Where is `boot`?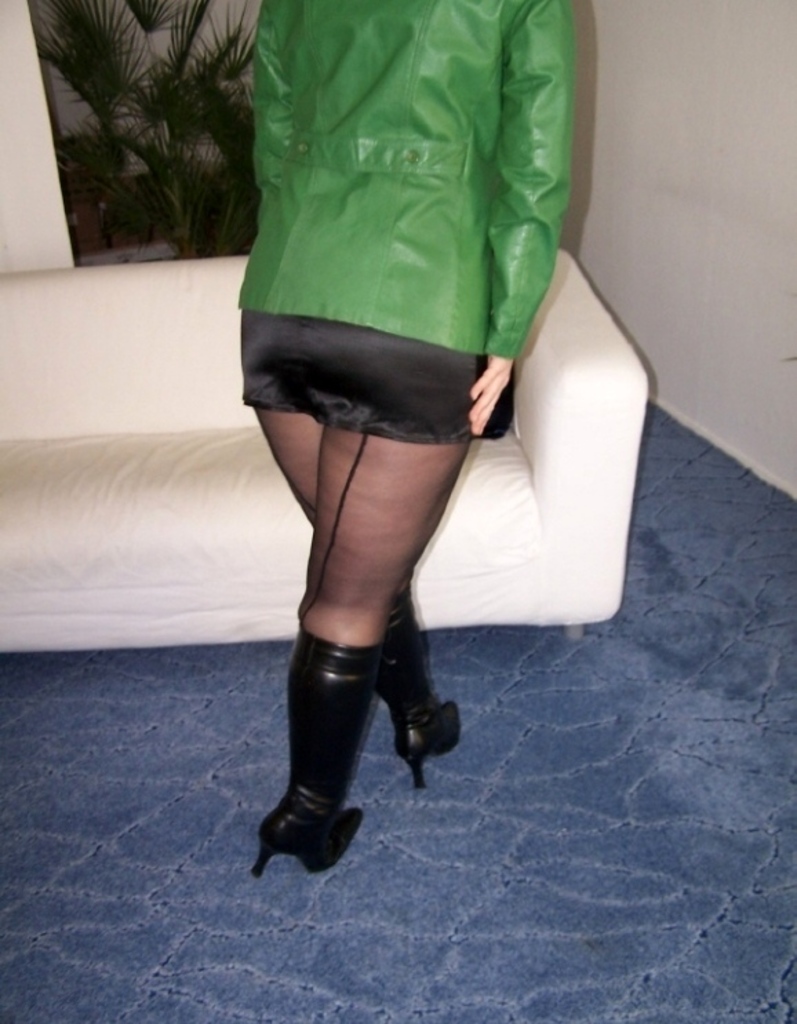
crop(250, 628, 425, 871).
